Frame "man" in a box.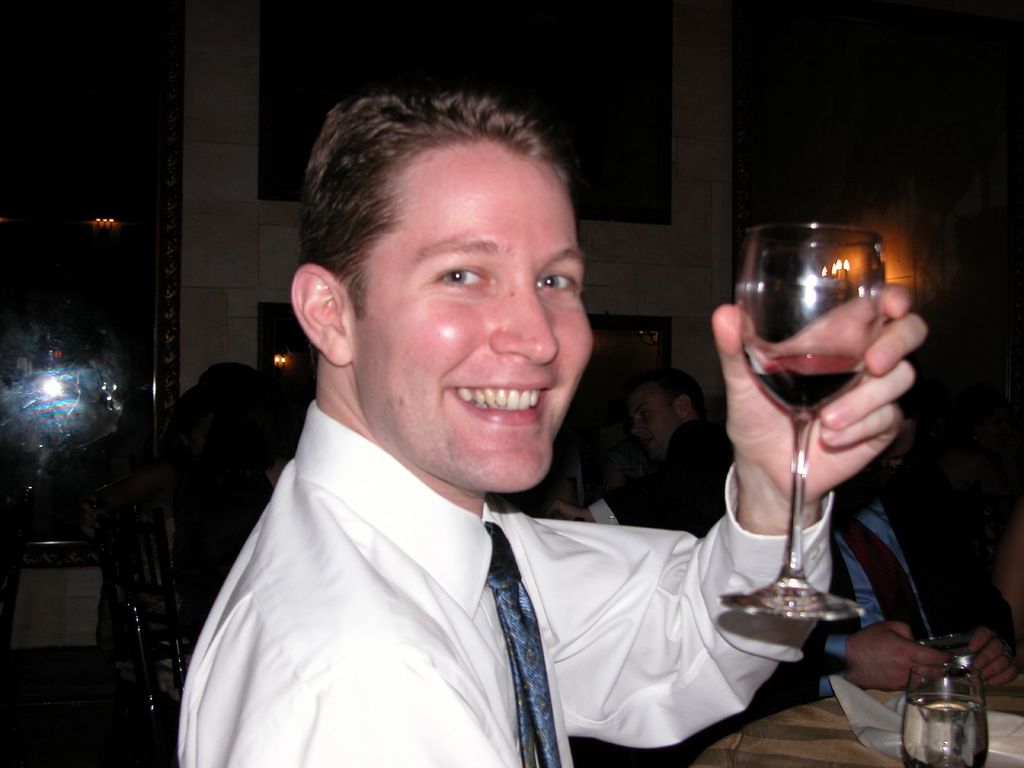
x1=171 y1=92 x2=929 y2=767.
